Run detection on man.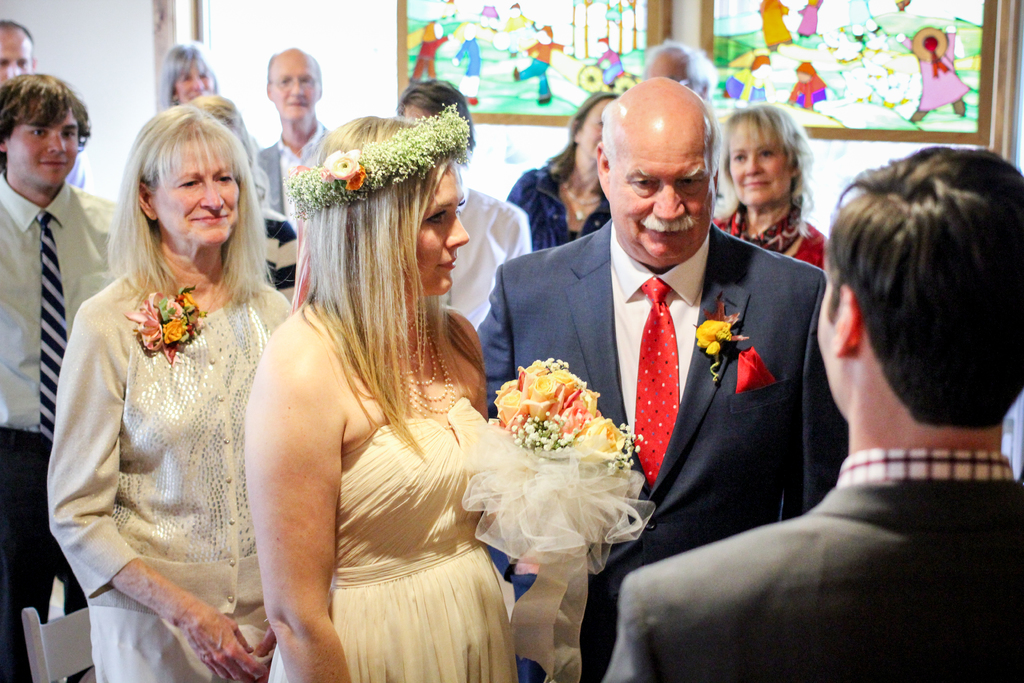
Result: box=[254, 49, 335, 233].
